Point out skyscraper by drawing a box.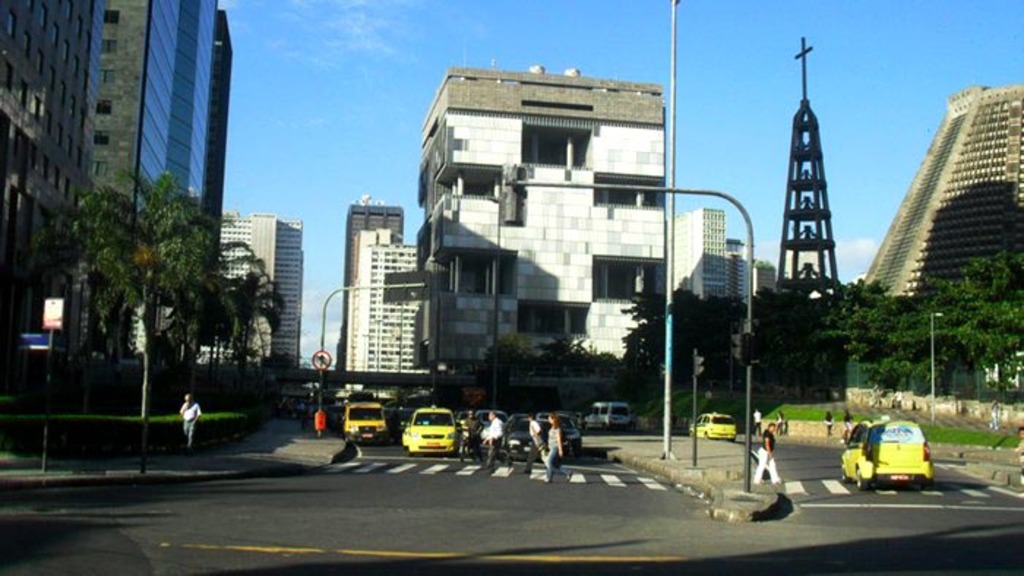
bbox=[326, 183, 427, 396].
